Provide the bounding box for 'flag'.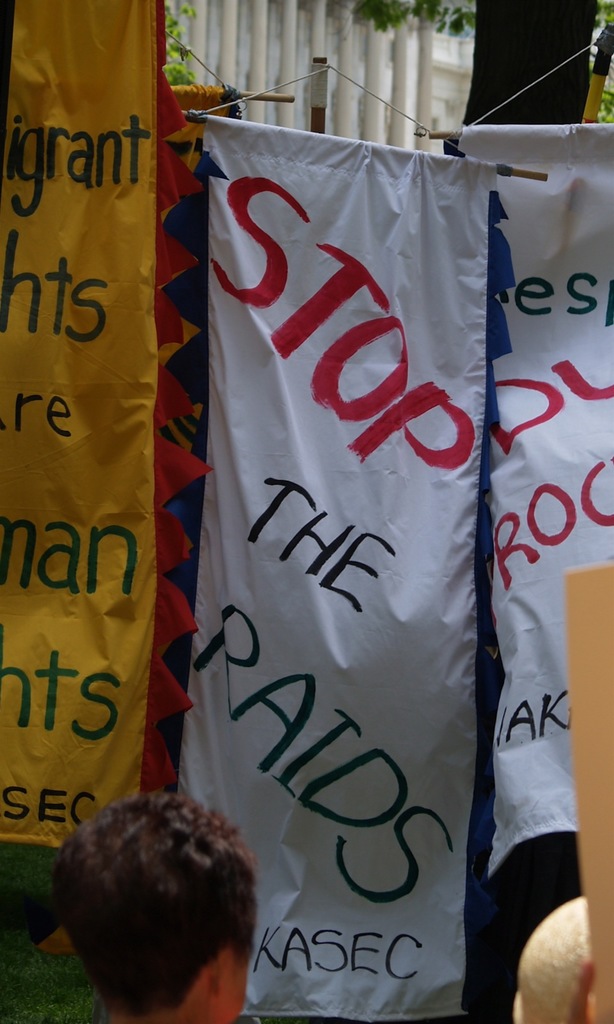
bbox(462, 120, 613, 890).
